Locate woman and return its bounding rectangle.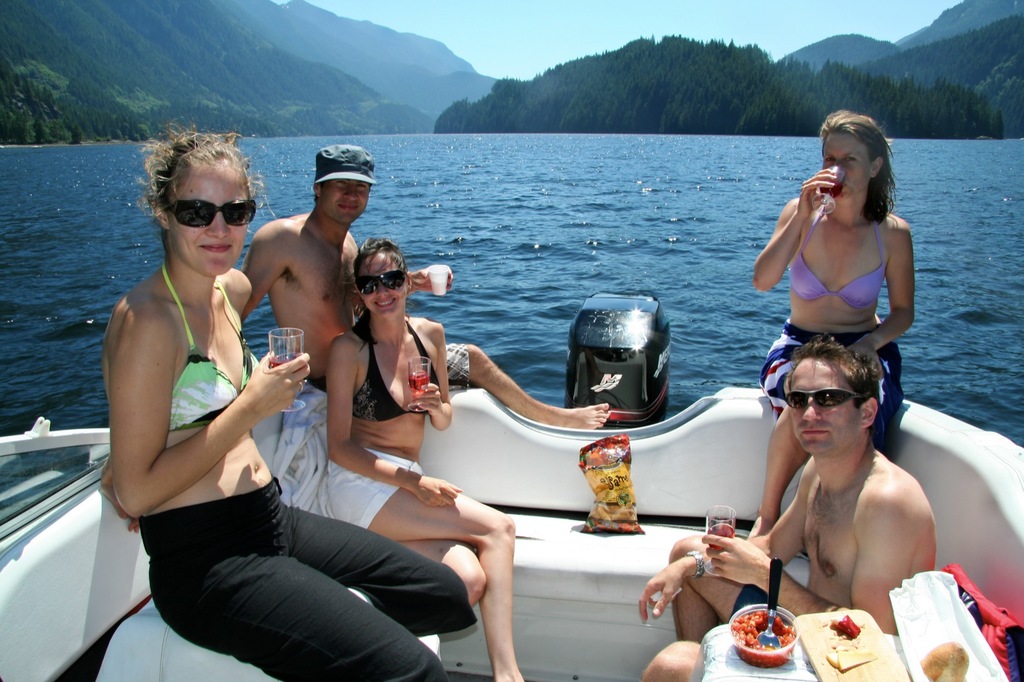
box(328, 234, 516, 681).
